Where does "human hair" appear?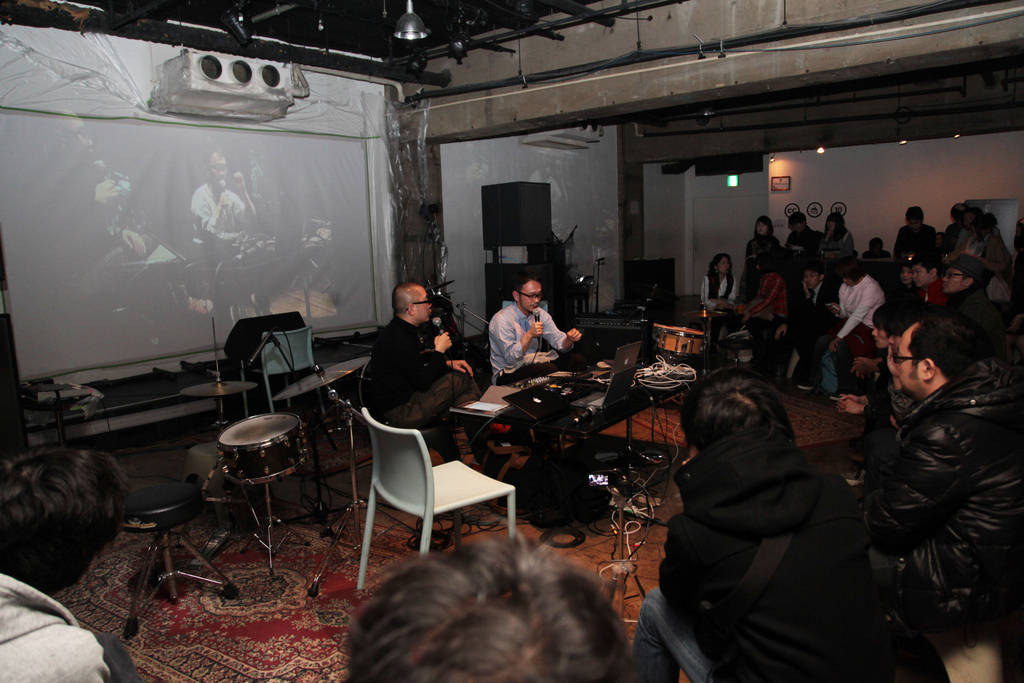
Appears at (x1=906, y1=317, x2=990, y2=378).
